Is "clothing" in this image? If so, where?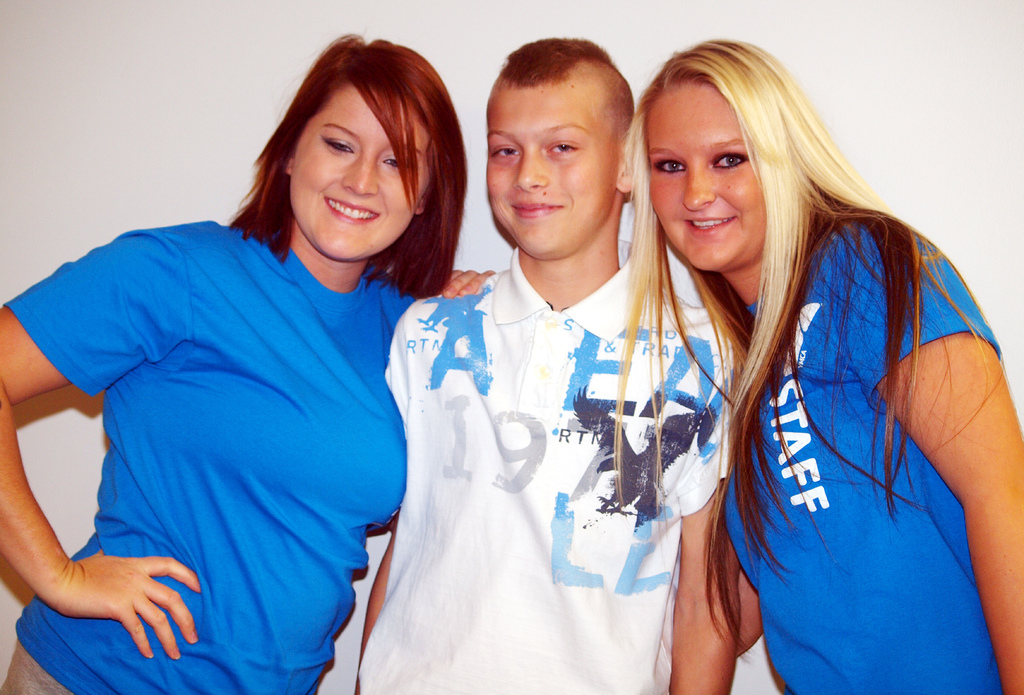
Yes, at <bbox>715, 211, 1023, 694</bbox>.
